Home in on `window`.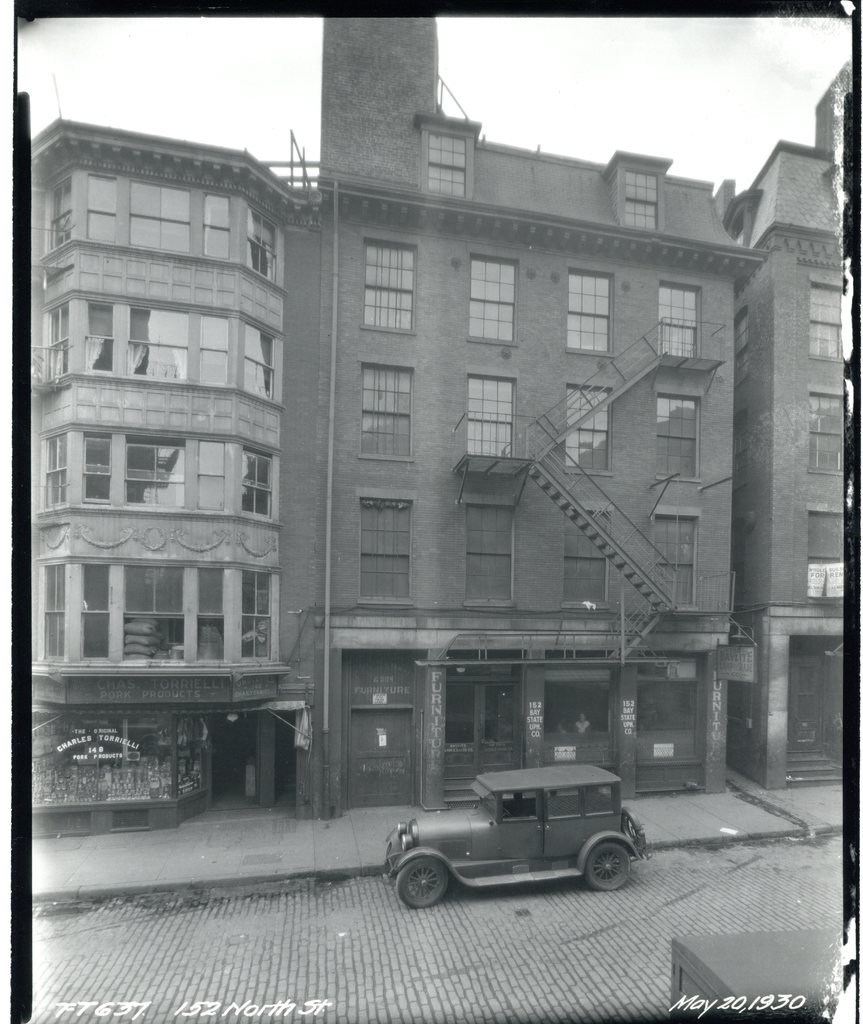
Homed in at left=359, top=496, right=412, bottom=603.
